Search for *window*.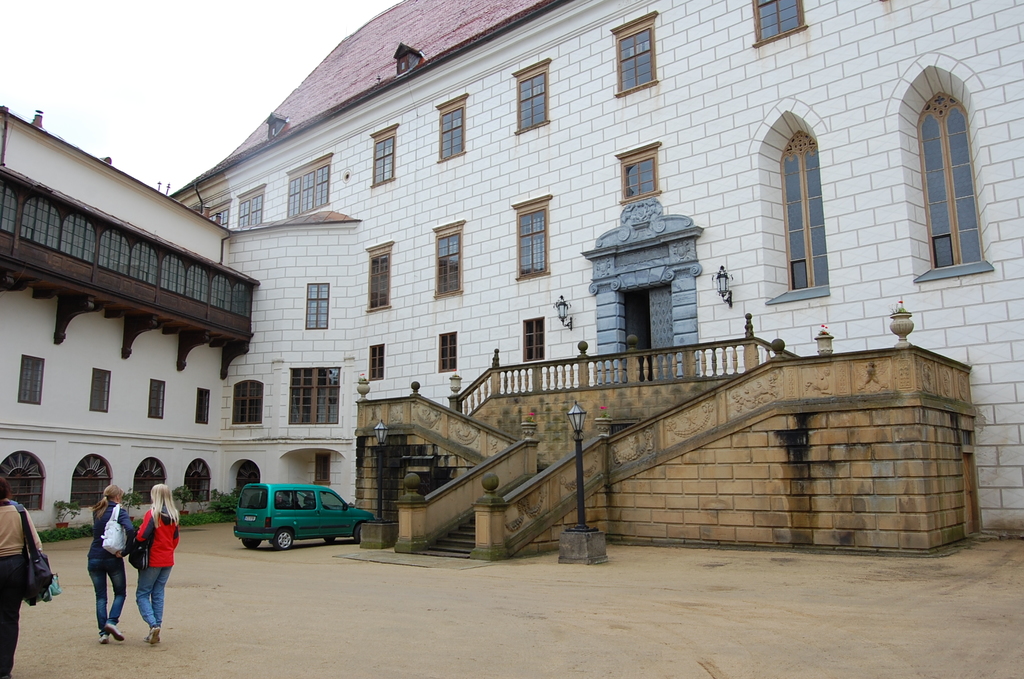
Found at rect(362, 240, 392, 313).
